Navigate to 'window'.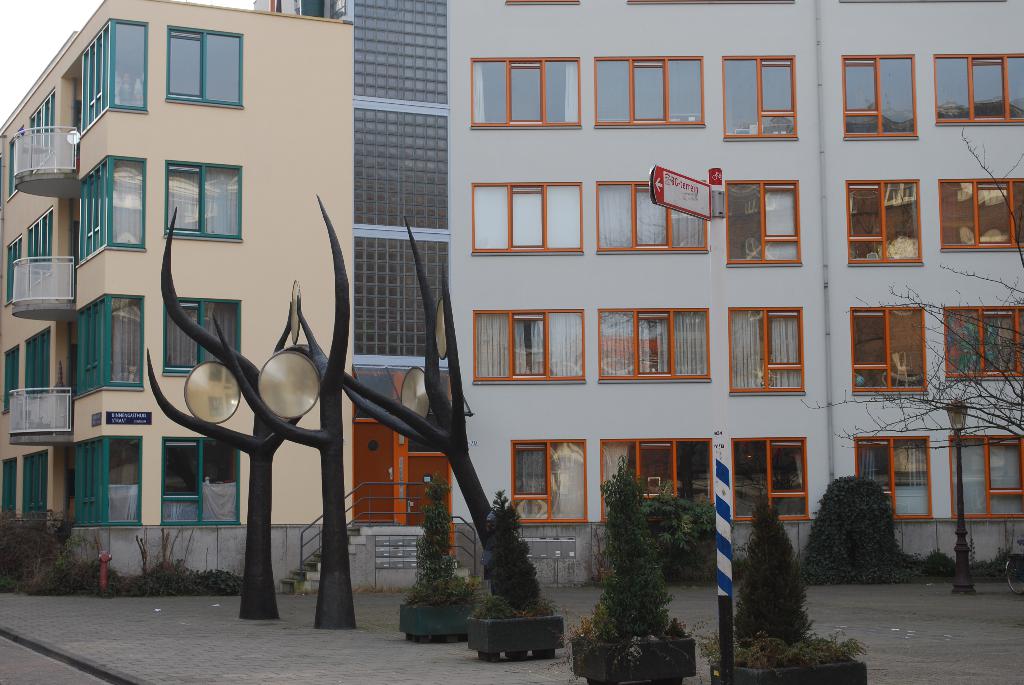
Navigation target: x1=78 y1=437 x2=138 y2=528.
